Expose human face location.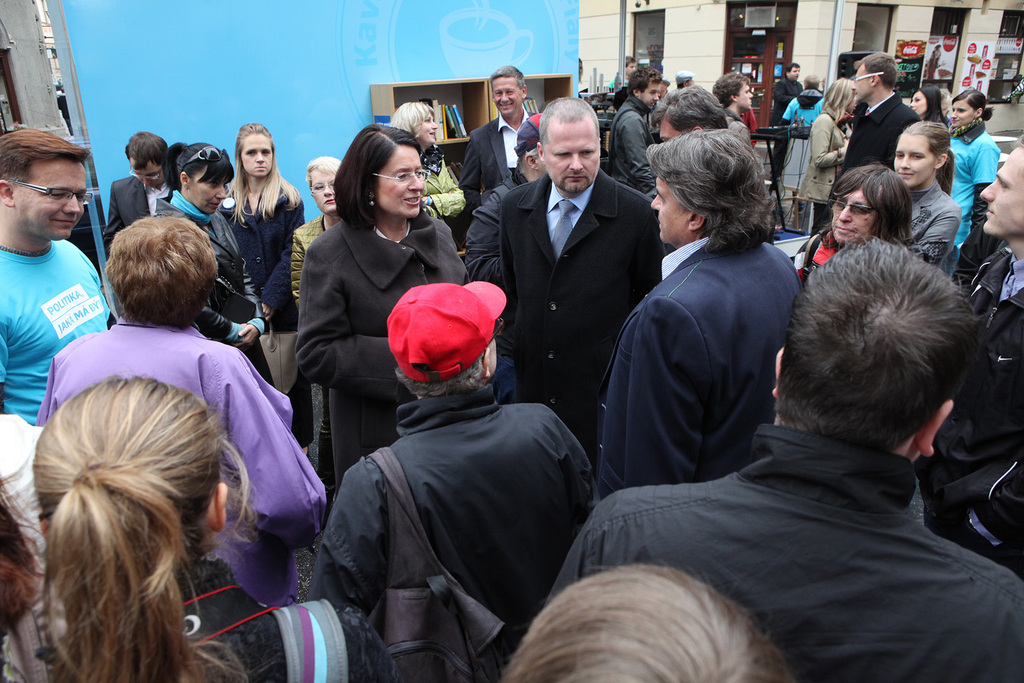
Exposed at {"left": 830, "top": 182, "right": 882, "bottom": 246}.
